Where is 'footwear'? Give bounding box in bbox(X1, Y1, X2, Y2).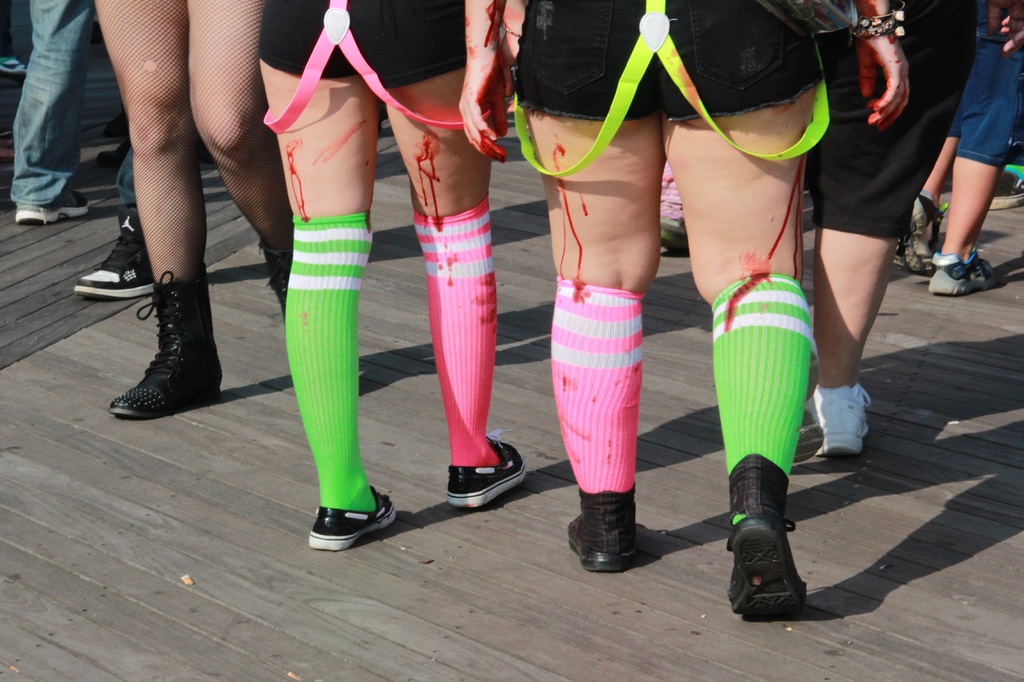
bbox(564, 488, 640, 574).
